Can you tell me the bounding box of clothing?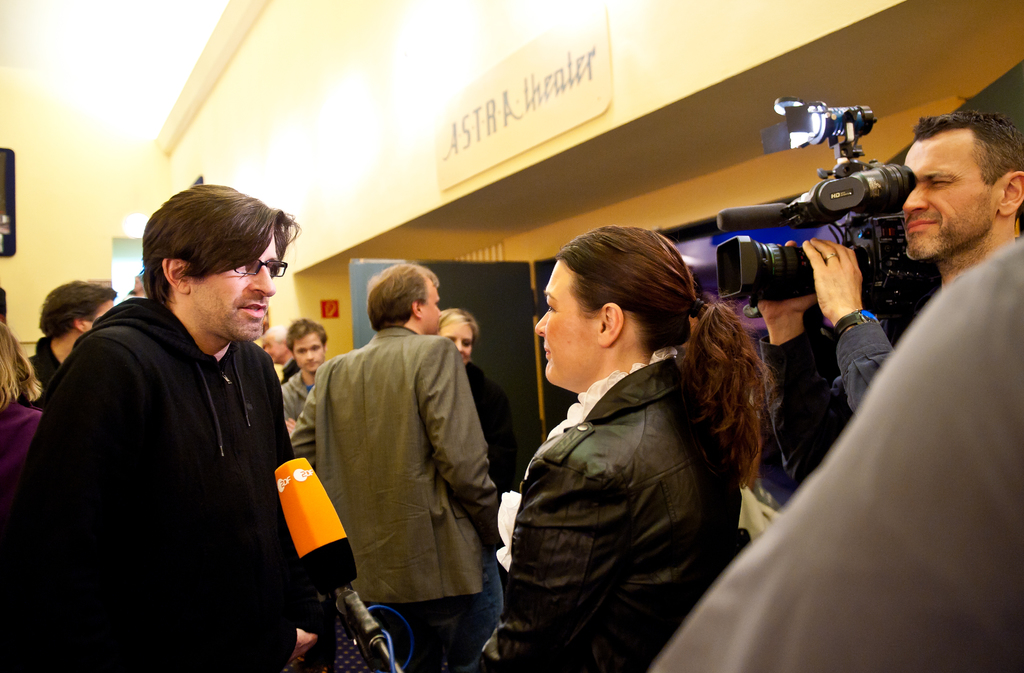
x1=750 y1=303 x2=901 y2=520.
